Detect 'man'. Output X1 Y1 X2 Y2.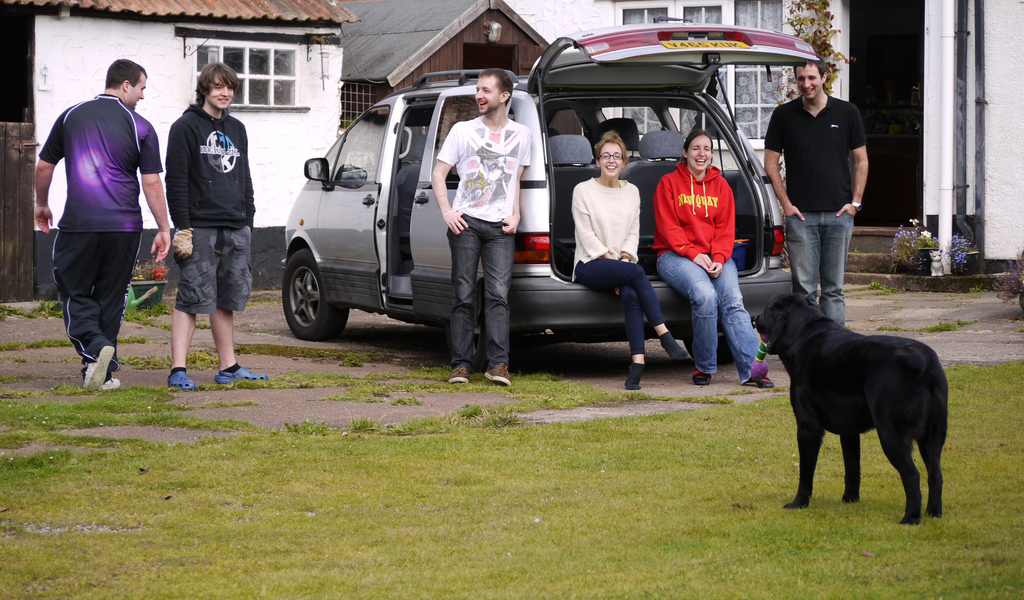
420 69 536 389.
